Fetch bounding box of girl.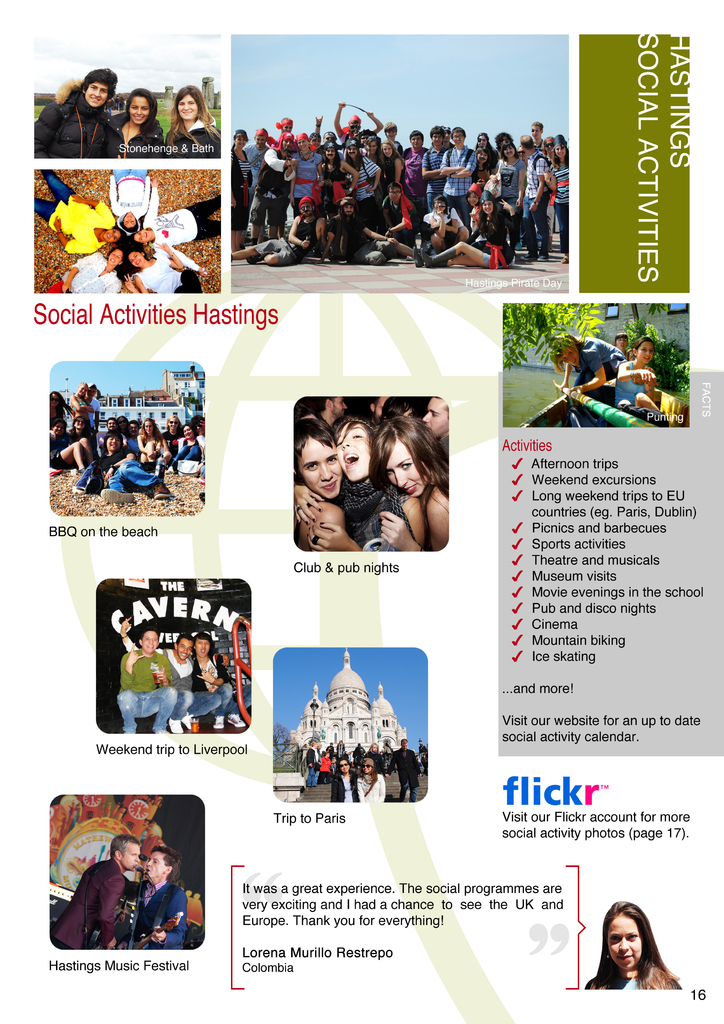
Bbox: 63/422/93/467.
